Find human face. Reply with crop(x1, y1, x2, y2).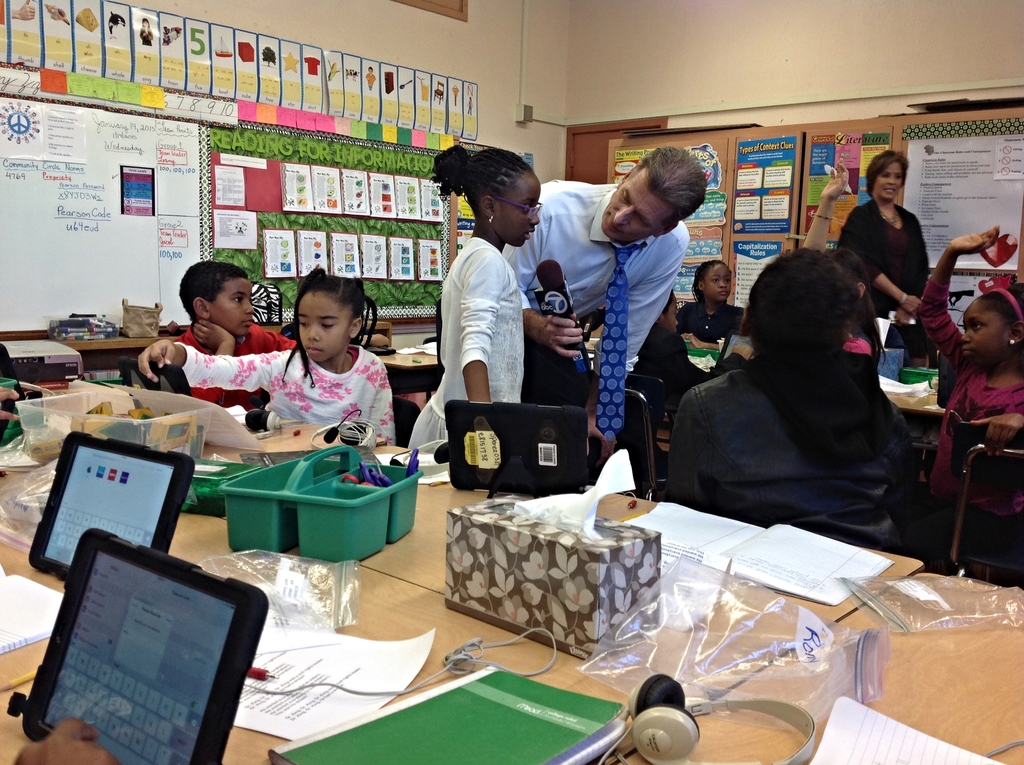
crop(211, 273, 256, 335).
